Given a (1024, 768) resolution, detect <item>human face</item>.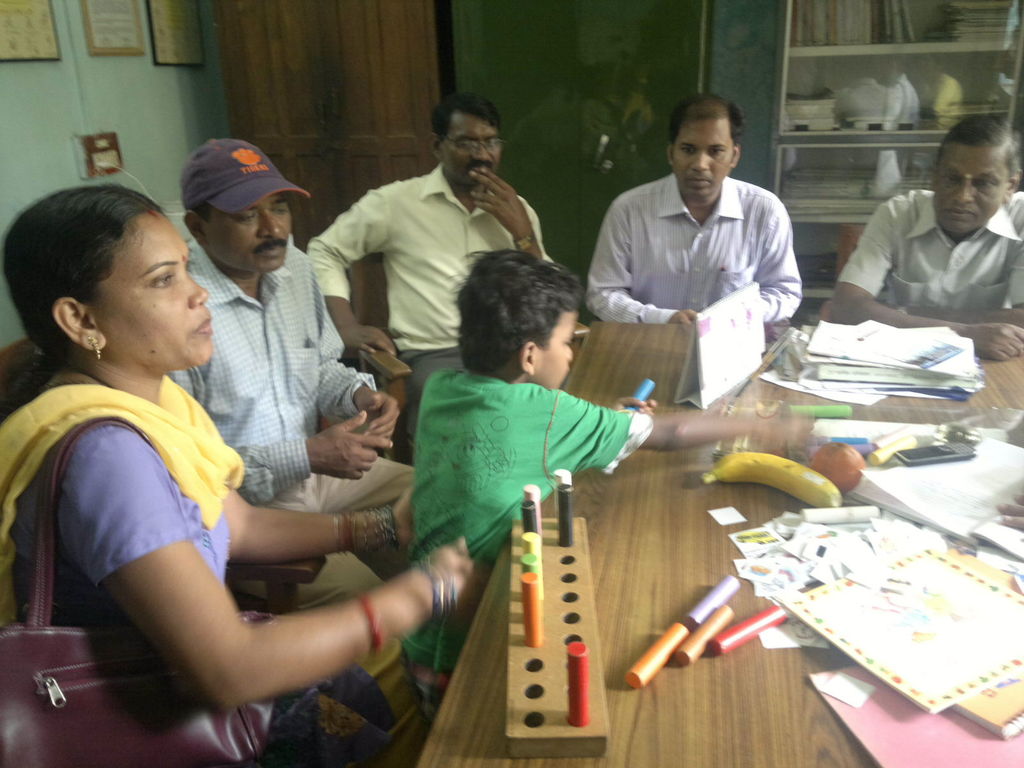
441 113 499 186.
